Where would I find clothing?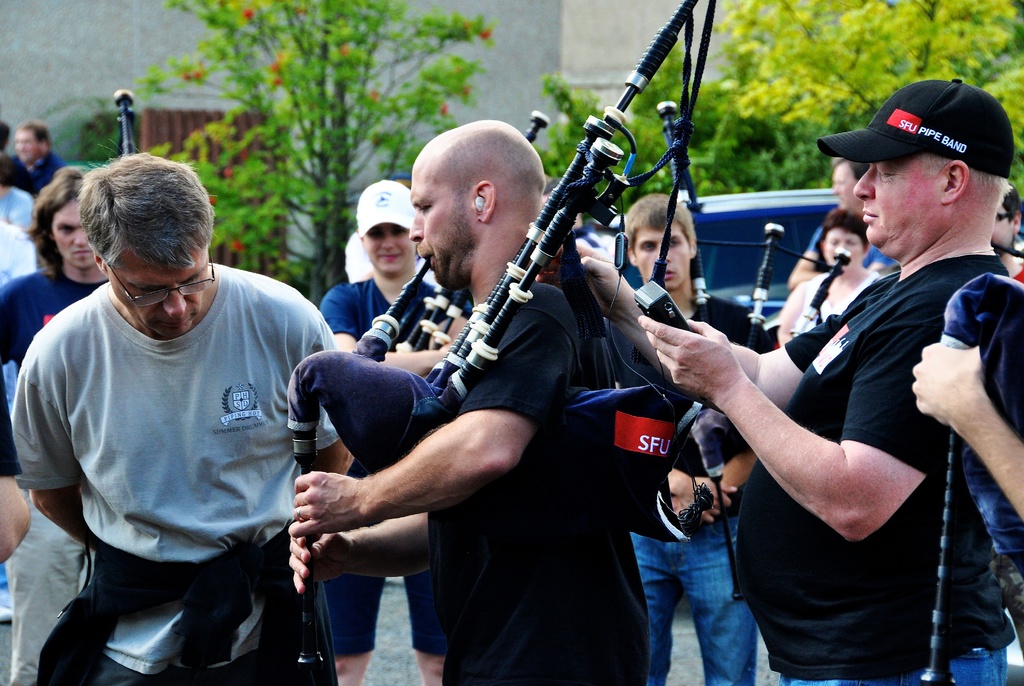
At [x1=736, y1=257, x2=1017, y2=684].
